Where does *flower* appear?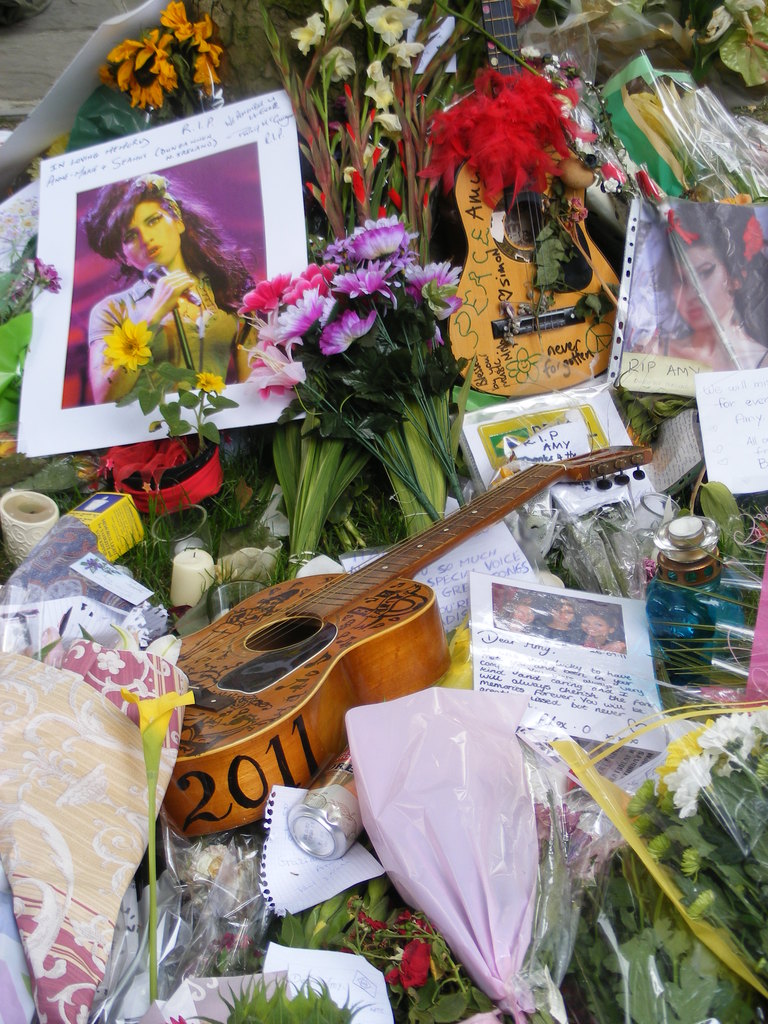
Appears at 739/207/767/264.
